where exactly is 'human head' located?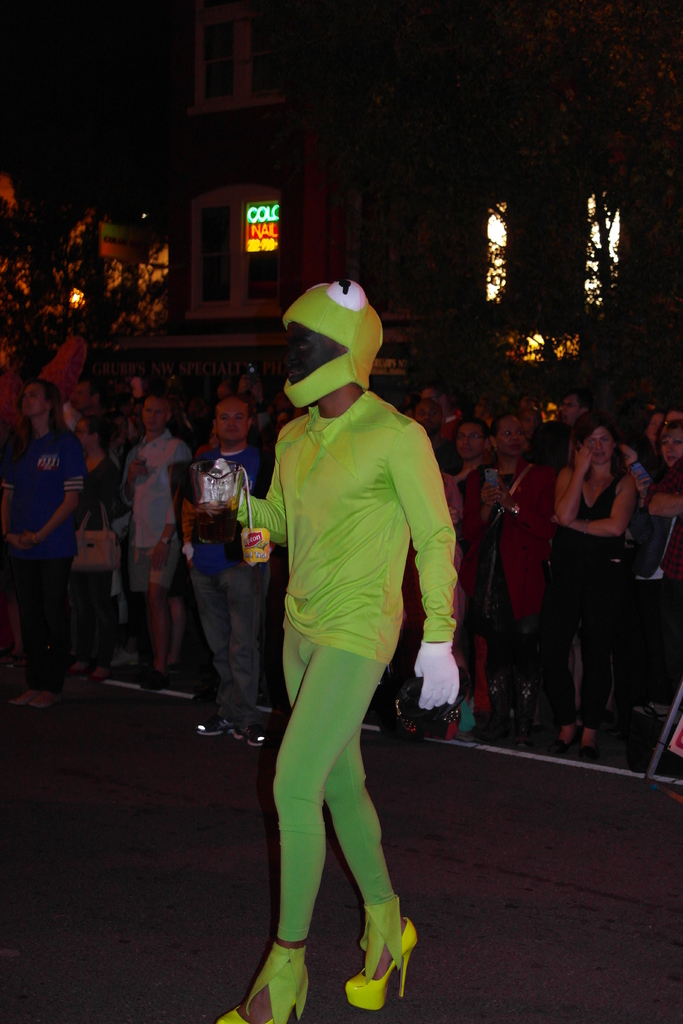
Its bounding box is box=[486, 417, 531, 456].
